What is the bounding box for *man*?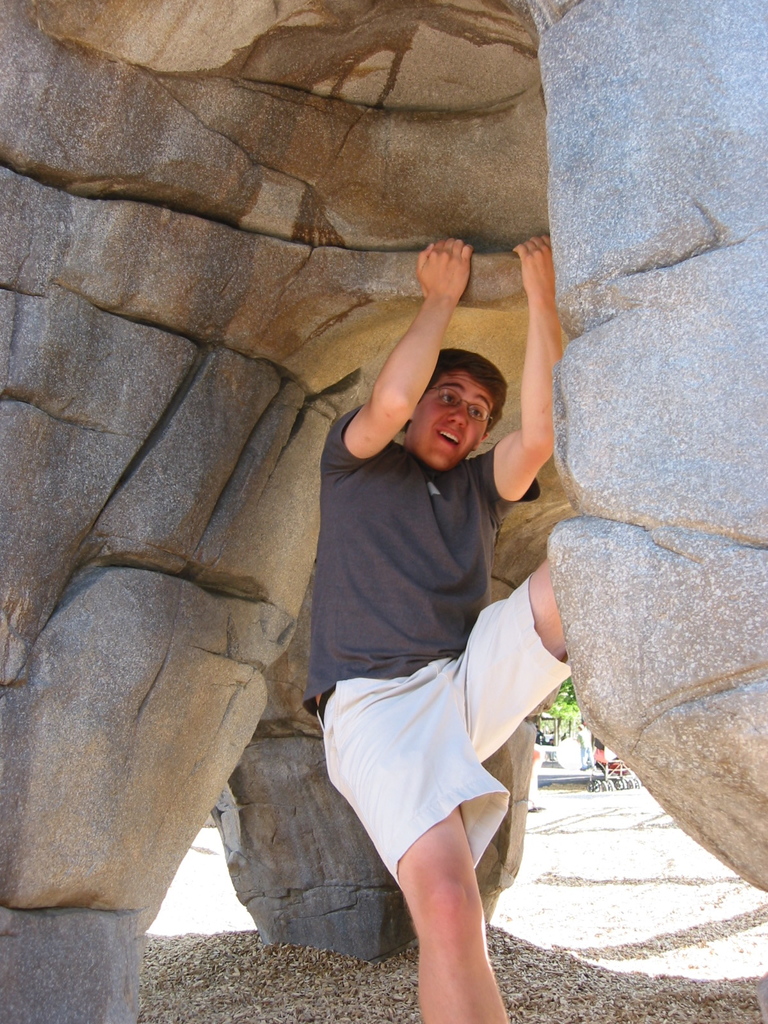
292,233,585,1023.
